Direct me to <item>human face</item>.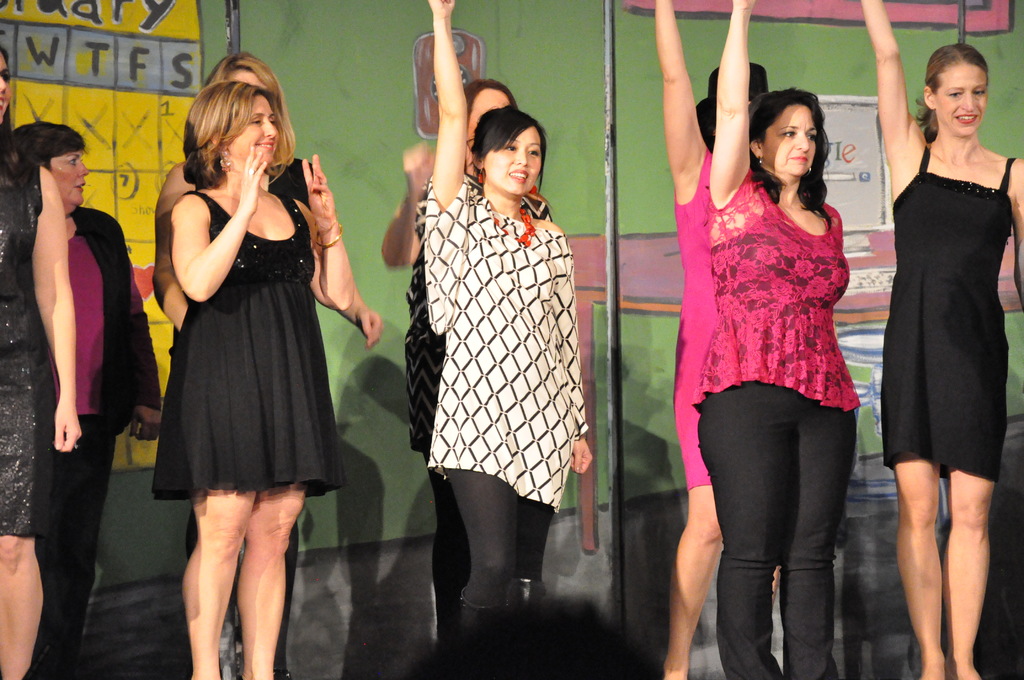
Direction: region(760, 104, 815, 175).
